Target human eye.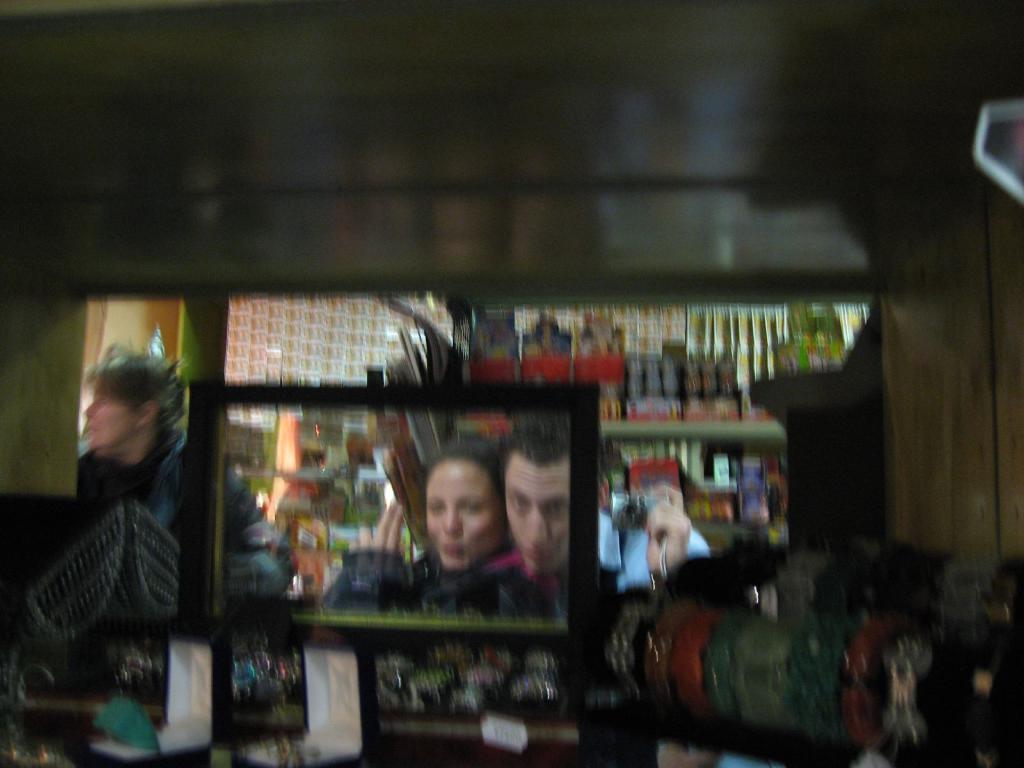
Target region: <box>513,491,528,508</box>.
